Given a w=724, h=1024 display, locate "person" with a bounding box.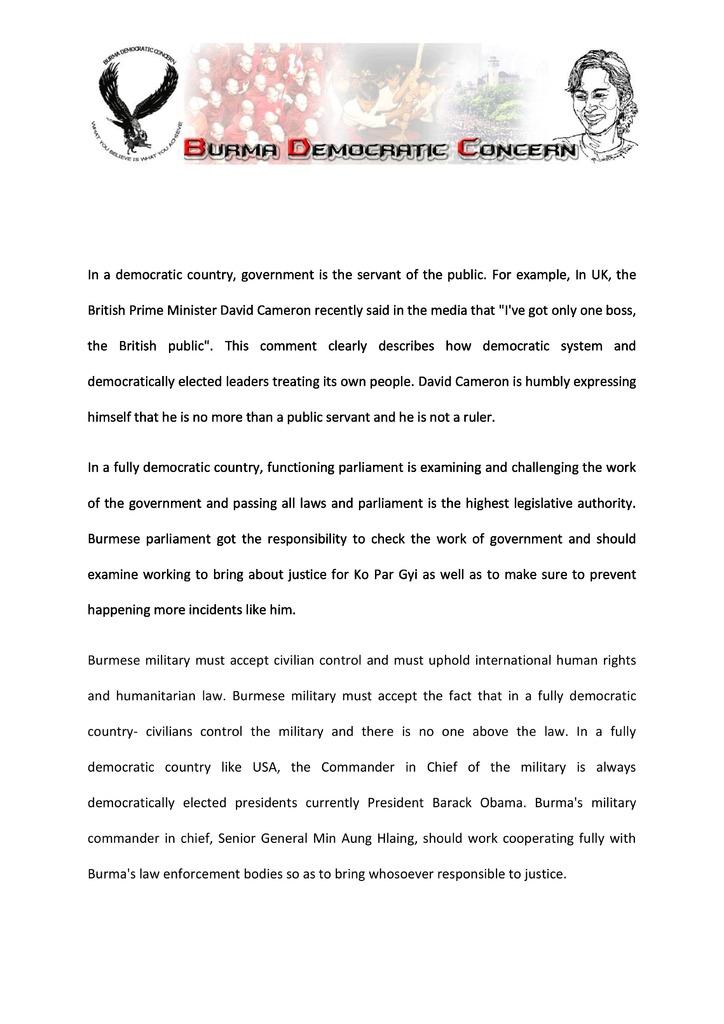
Located: rect(559, 43, 648, 149).
